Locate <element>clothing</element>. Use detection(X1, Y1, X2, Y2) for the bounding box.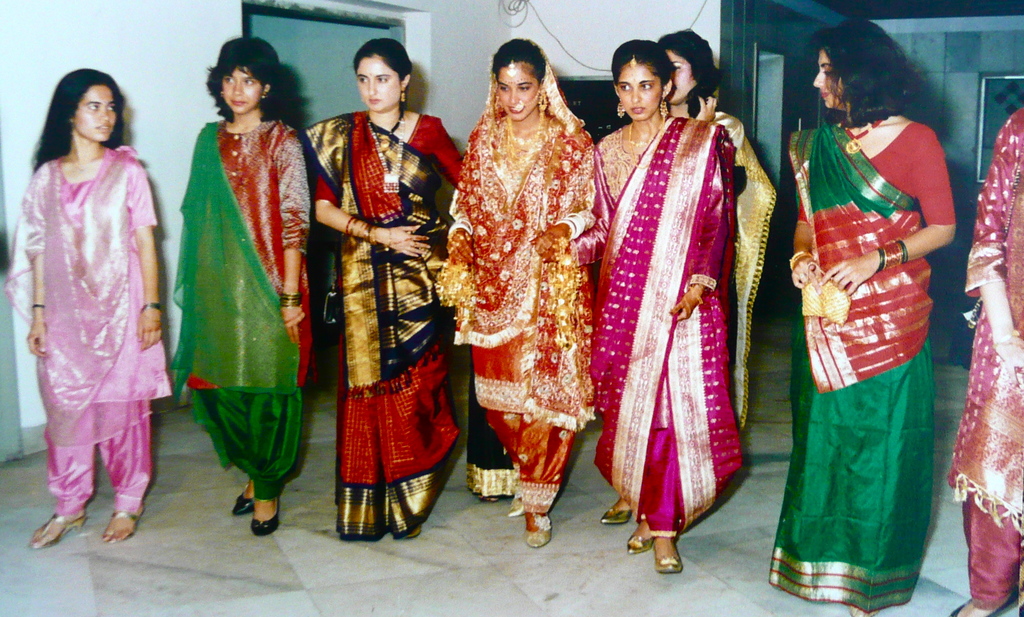
detection(169, 118, 319, 497).
